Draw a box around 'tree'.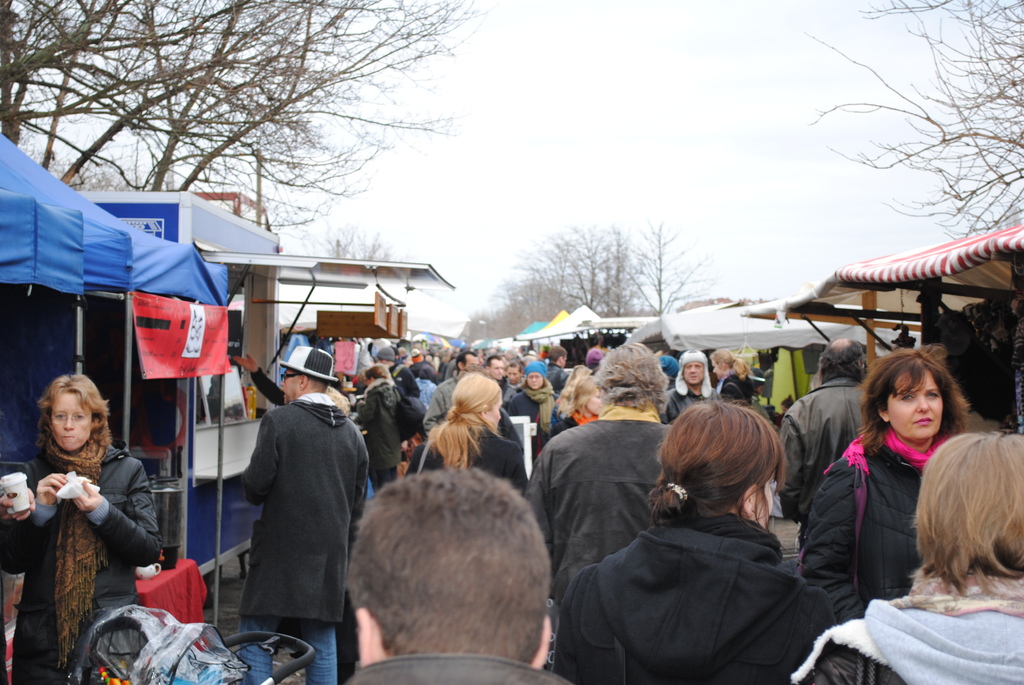
(807, 0, 1023, 244).
